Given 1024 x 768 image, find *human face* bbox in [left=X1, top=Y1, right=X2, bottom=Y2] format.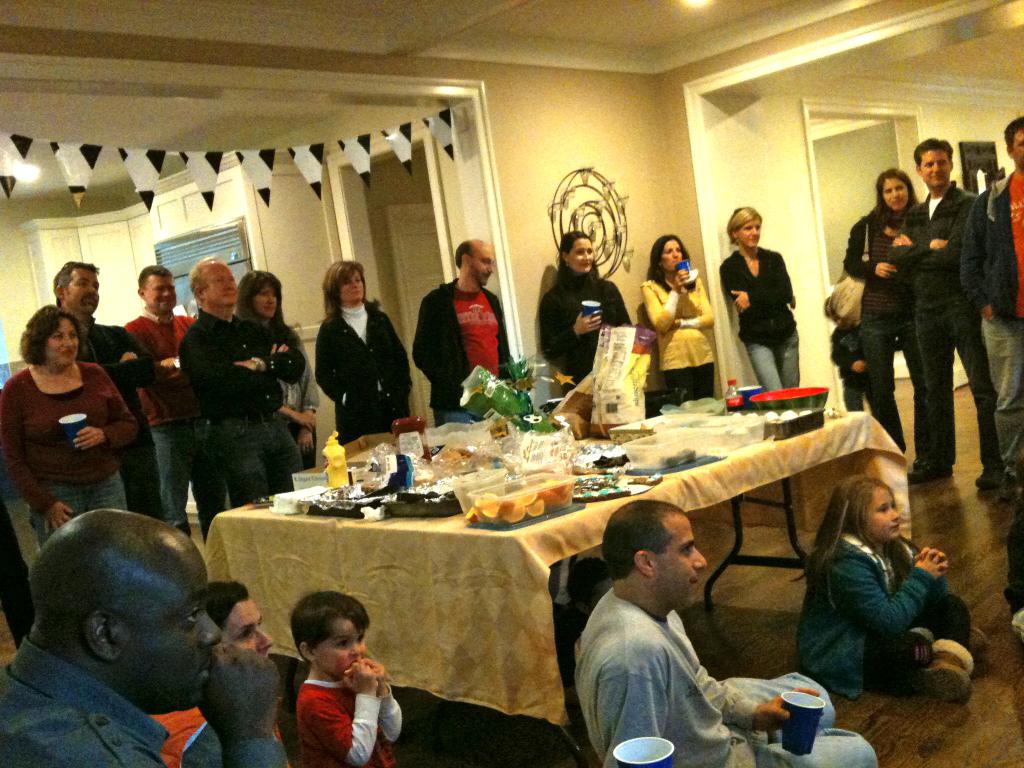
[left=42, top=317, right=76, bottom=367].
